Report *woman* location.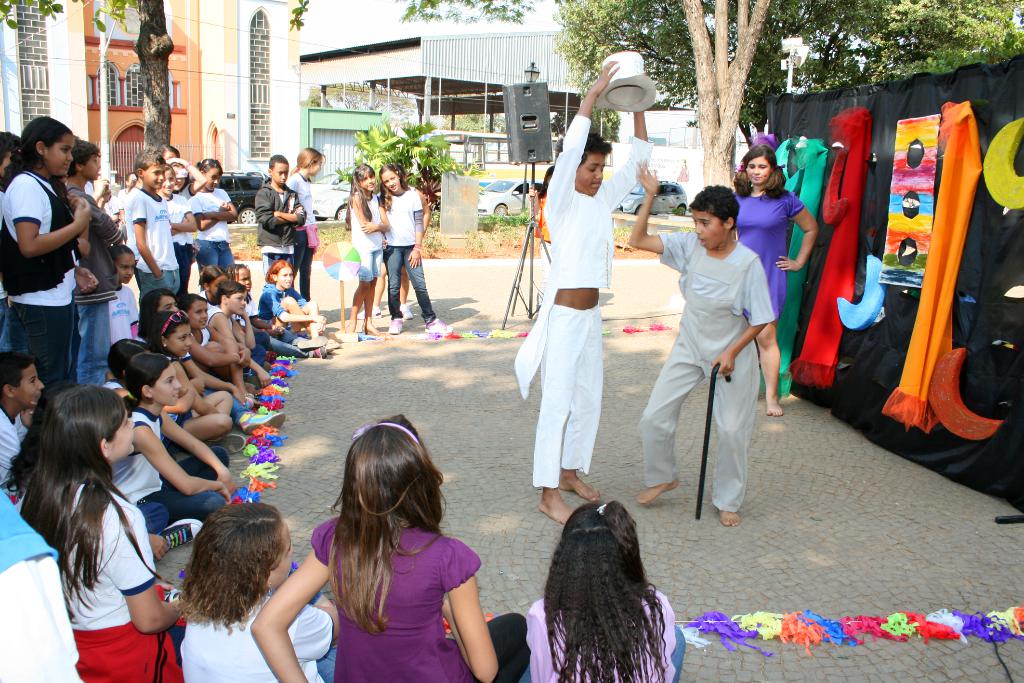
Report: 257,415,532,682.
